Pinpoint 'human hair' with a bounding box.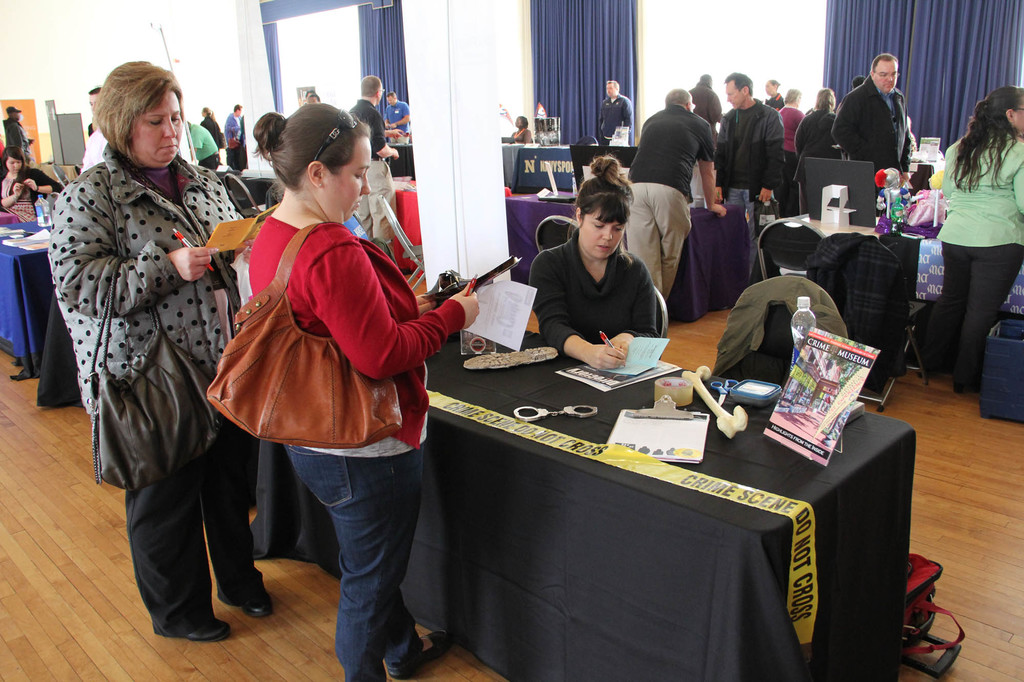
[left=820, top=84, right=835, bottom=115].
